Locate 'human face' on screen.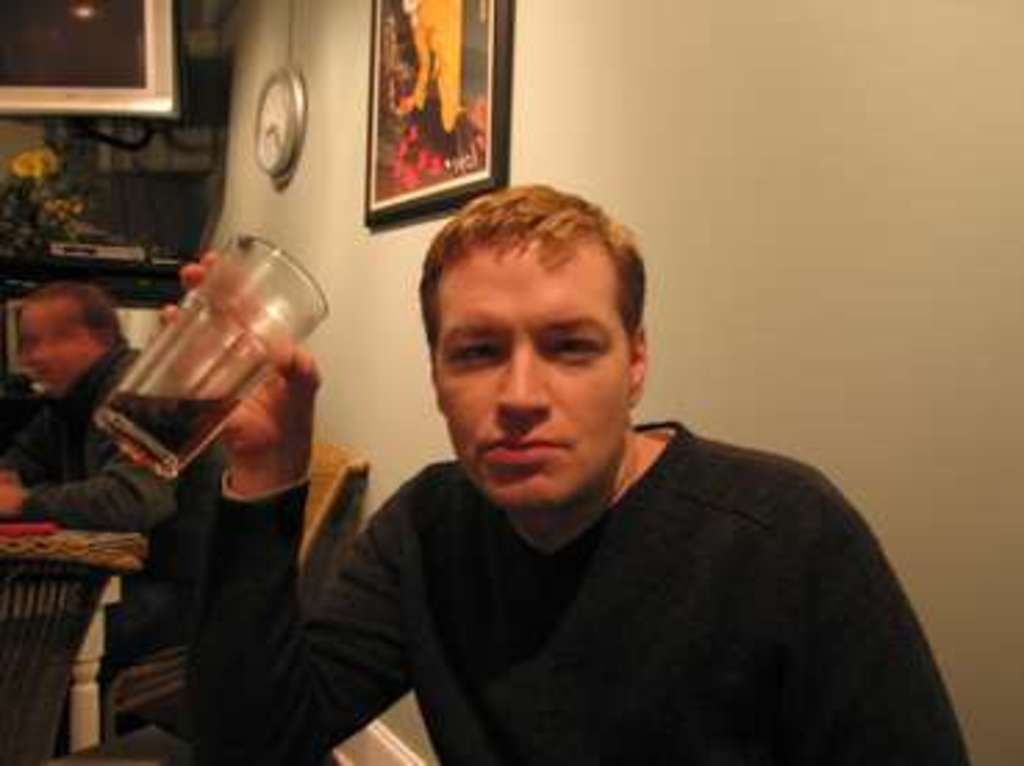
On screen at [x1=433, y1=241, x2=635, y2=500].
